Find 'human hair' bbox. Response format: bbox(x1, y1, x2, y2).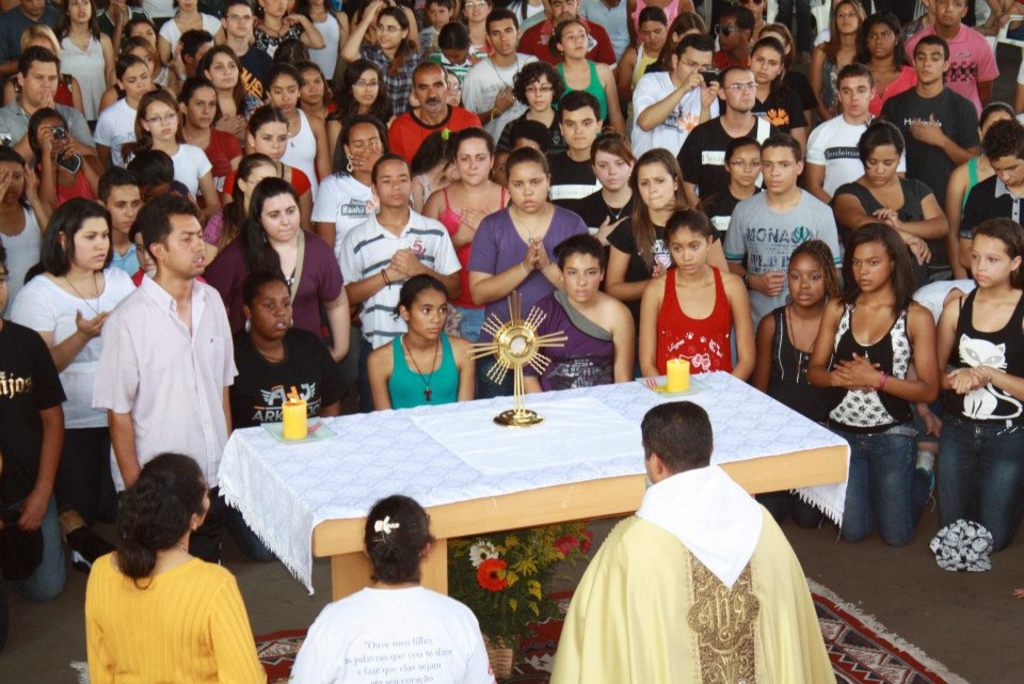
bbox(142, 192, 202, 267).
